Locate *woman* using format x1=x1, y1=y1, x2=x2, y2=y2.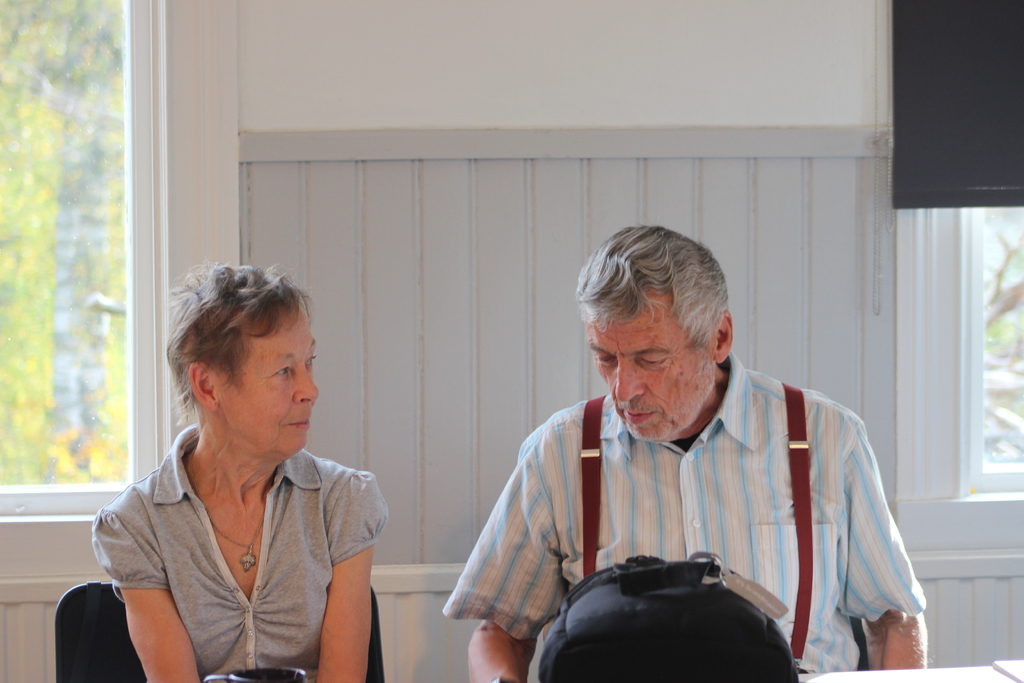
x1=83, y1=300, x2=392, y2=682.
